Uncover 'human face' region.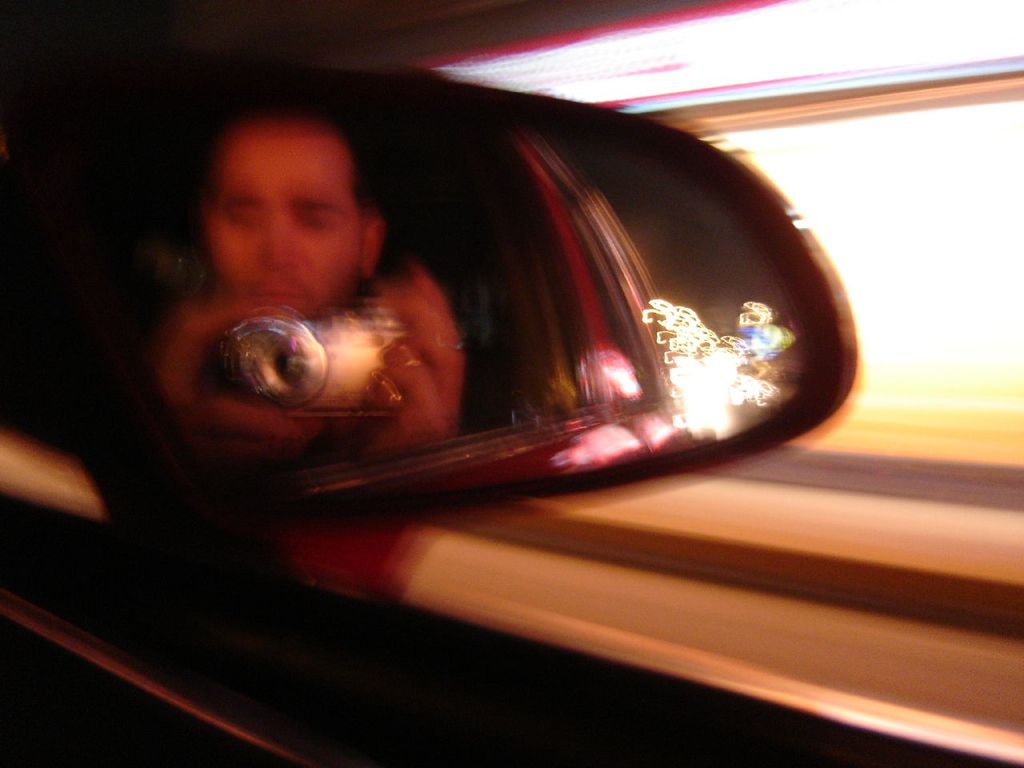
Uncovered: [x1=205, y1=116, x2=365, y2=321].
